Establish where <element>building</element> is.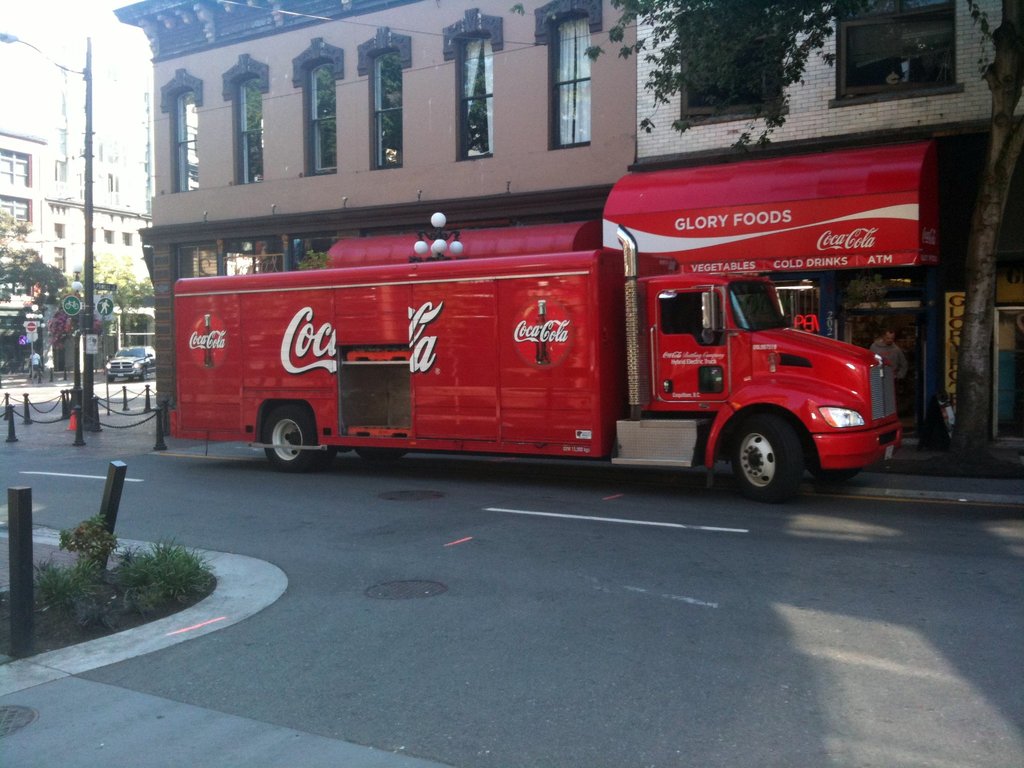
Established at <region>1, 58, 159, 409</region>.
